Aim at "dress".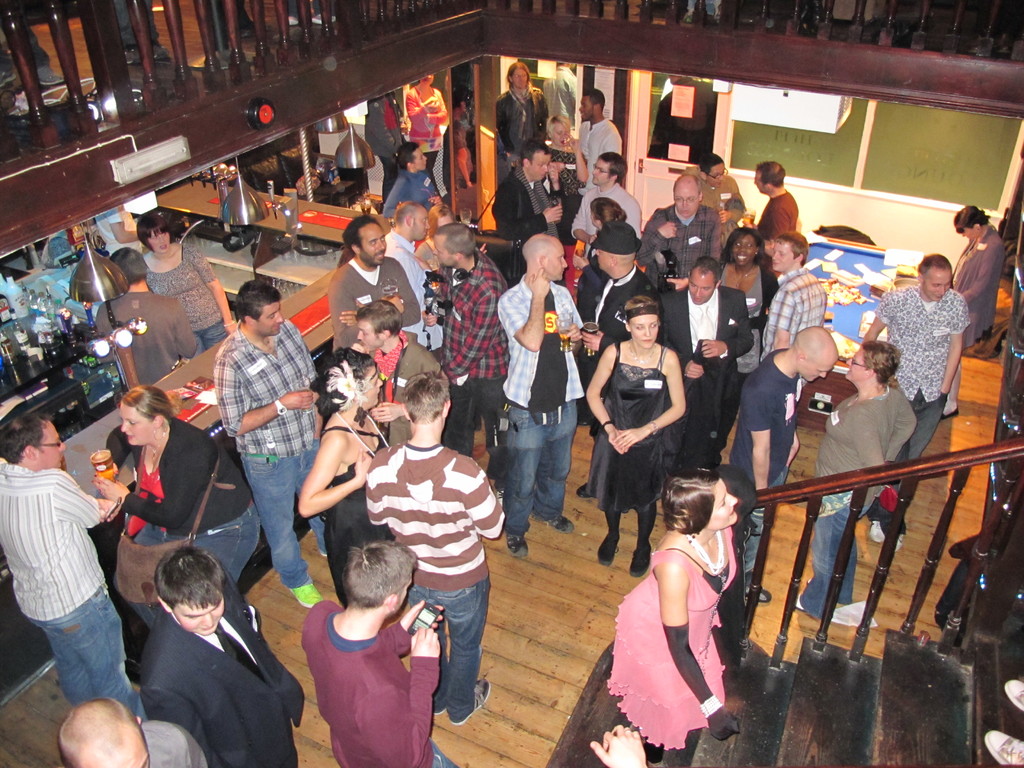
Aimed at <box>321,428,395,611</box>.
